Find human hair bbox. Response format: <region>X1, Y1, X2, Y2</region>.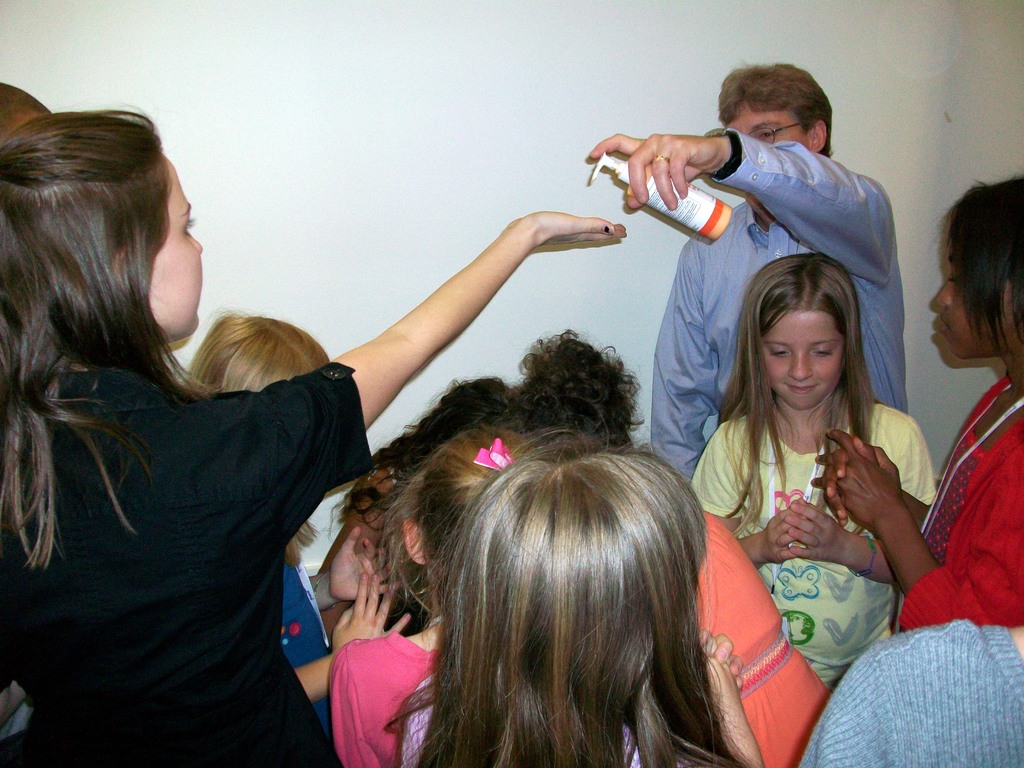
<region>715, 58, 833, 156</region>.
